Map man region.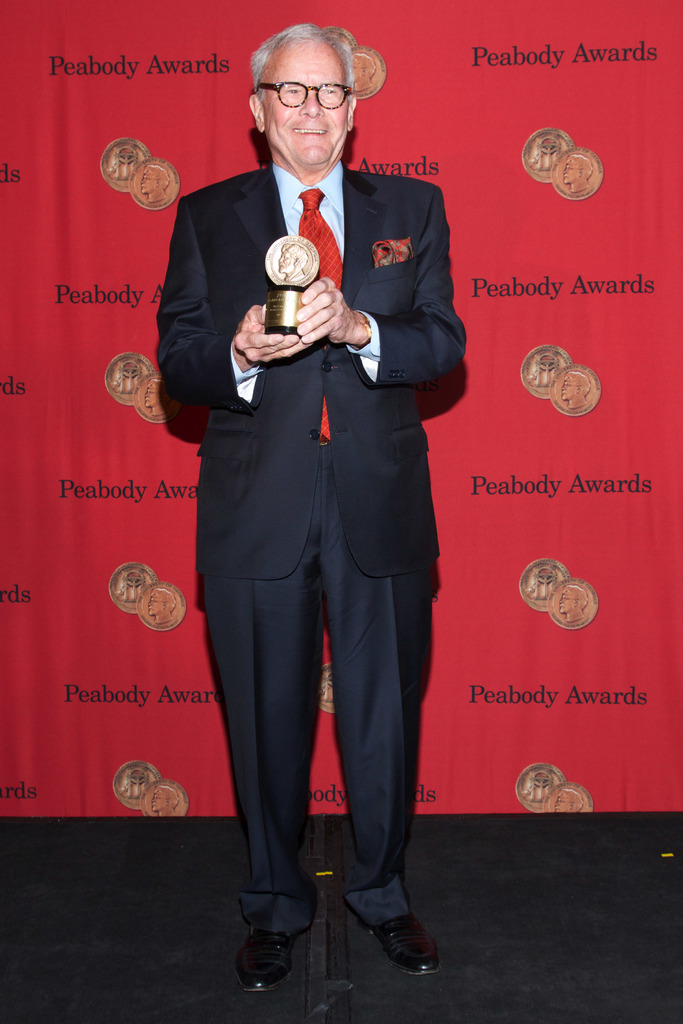
Mapped to [x1=144, y1=18, x2=461, y2=991].
